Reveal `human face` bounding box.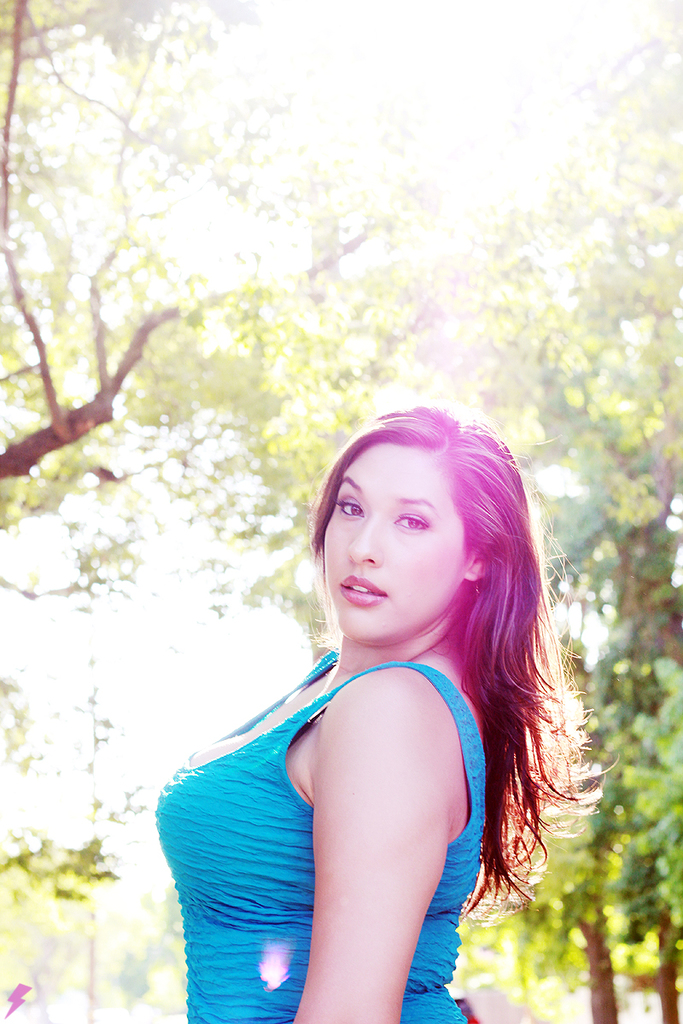
Revealed: 325,447,471,645.
